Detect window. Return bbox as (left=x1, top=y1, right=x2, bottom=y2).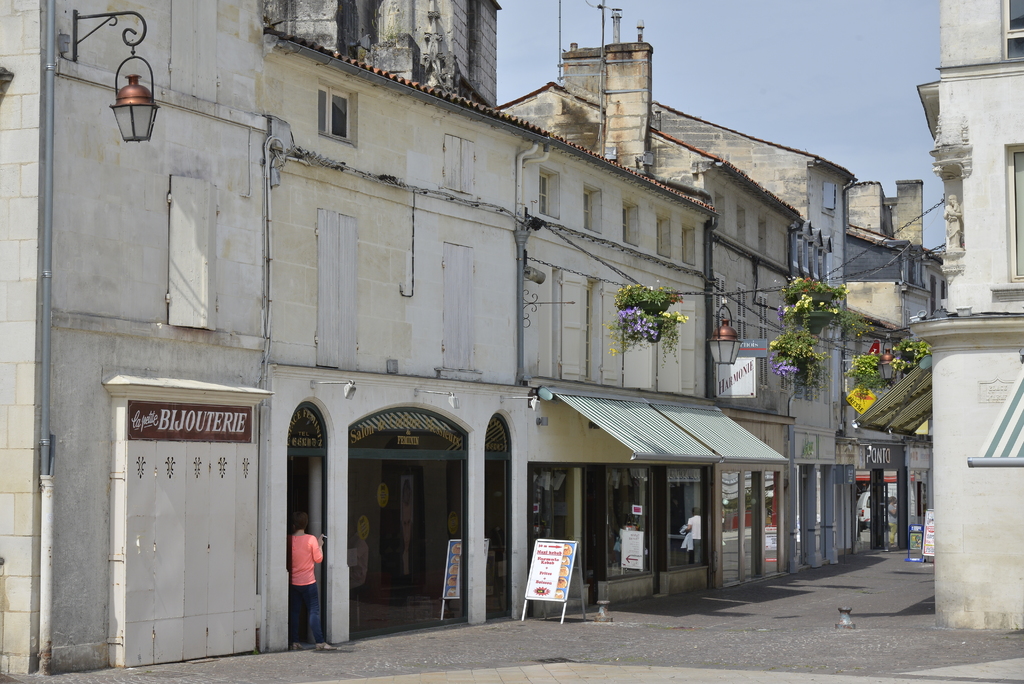
(left=442, top=134, right=476, bottom=196).
